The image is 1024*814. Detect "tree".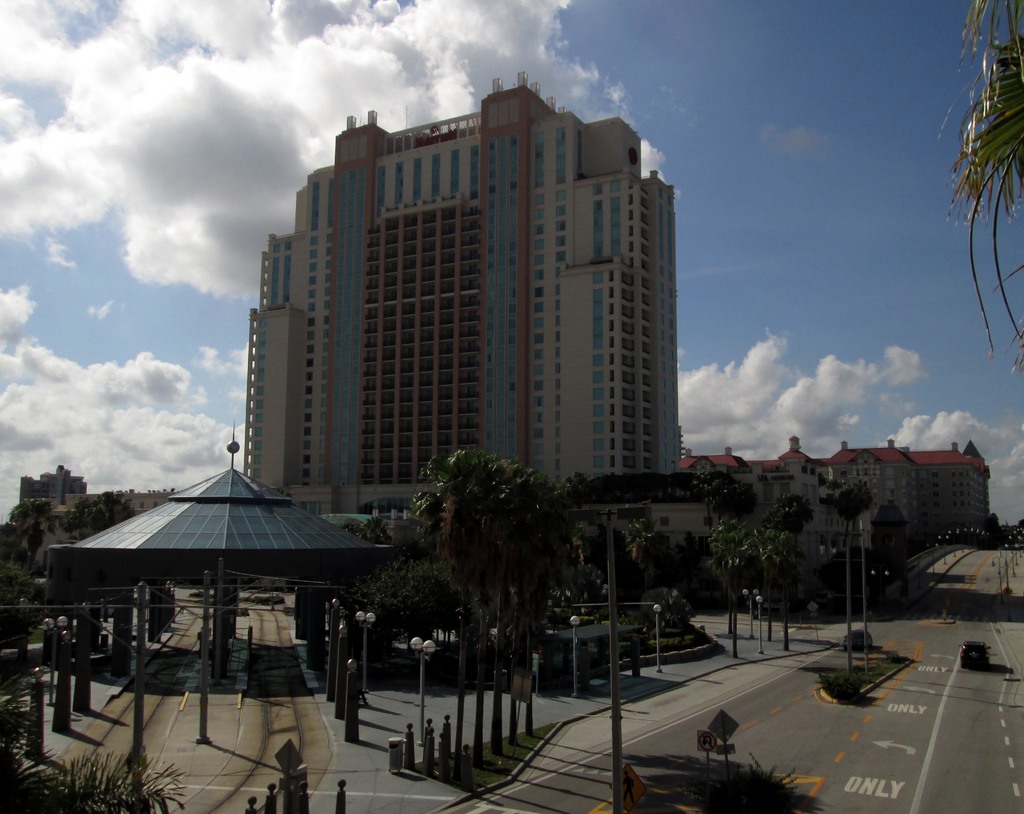
Detection: {"x1": 387, "y1": 431, "x2": 558, "y2": 733}.
